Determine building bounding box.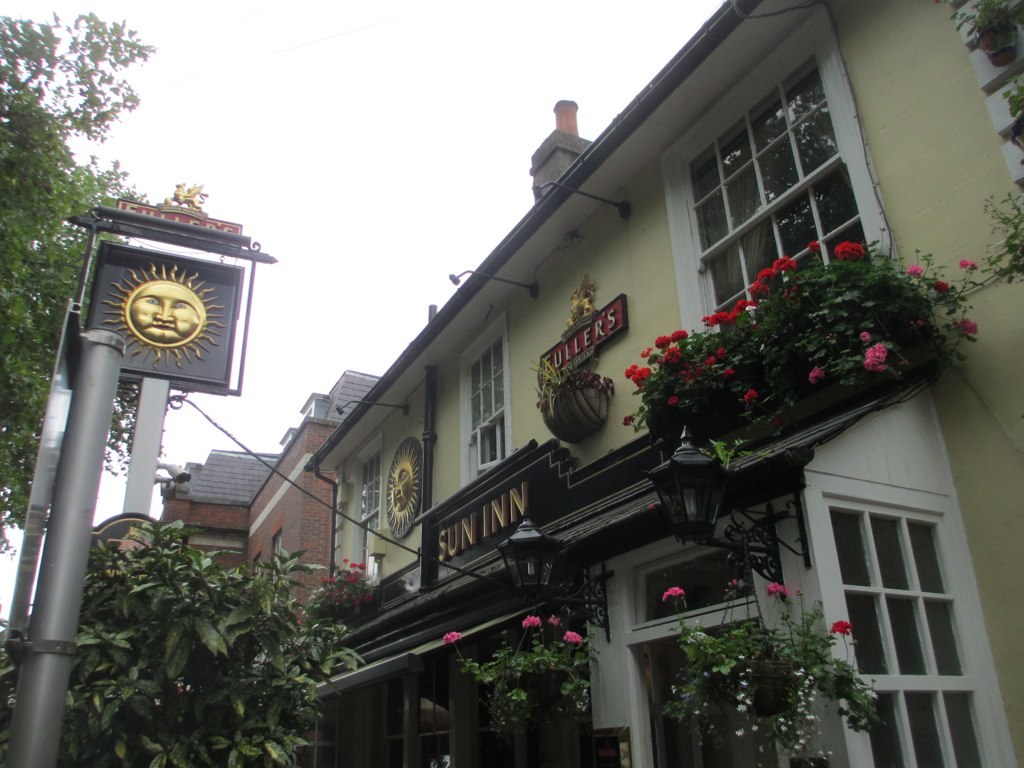
Determined: left=302, top=0, right=1023, bottom=767.
